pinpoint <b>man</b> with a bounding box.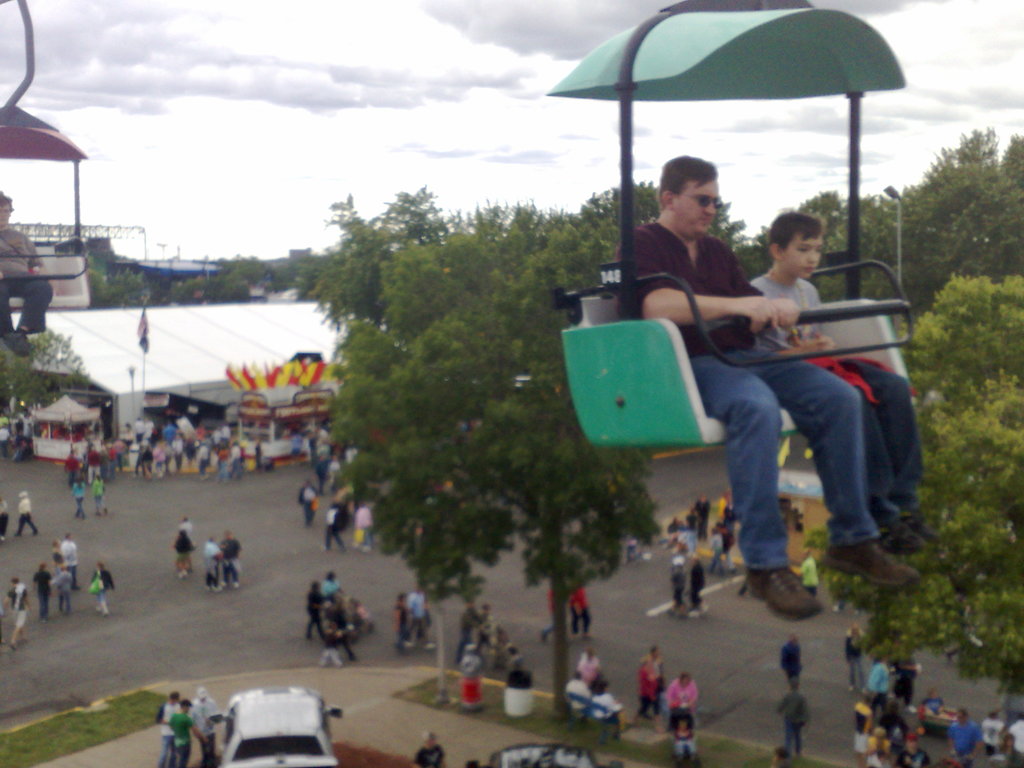
x1=173, y1=431, x2=184, y2=471.
